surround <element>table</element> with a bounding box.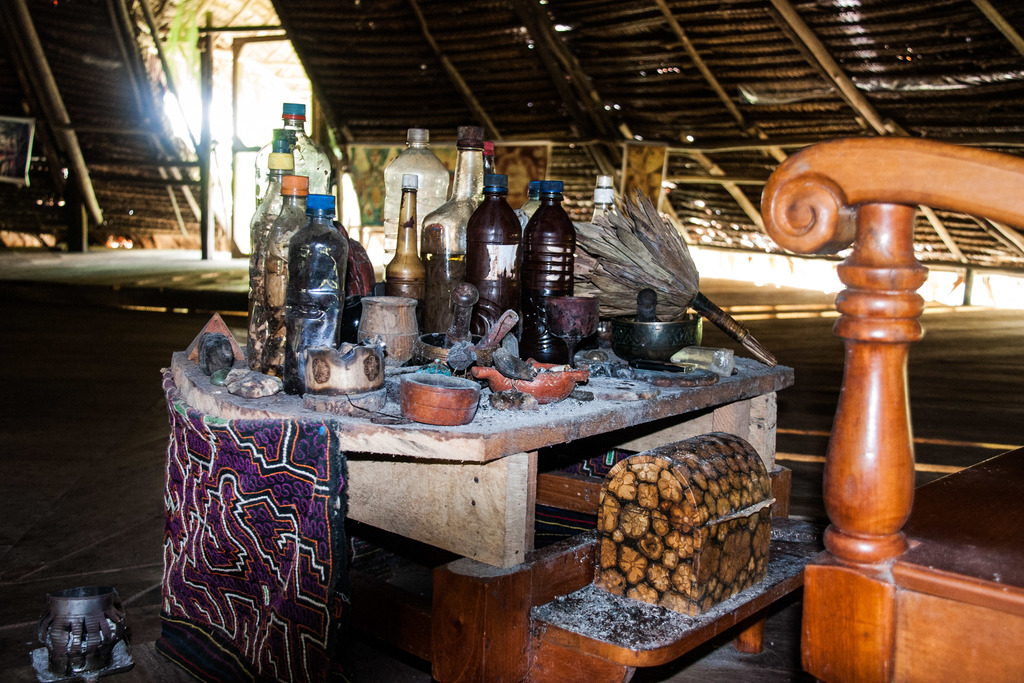
<bbox>231, 315, 777, 624</bbox>.
